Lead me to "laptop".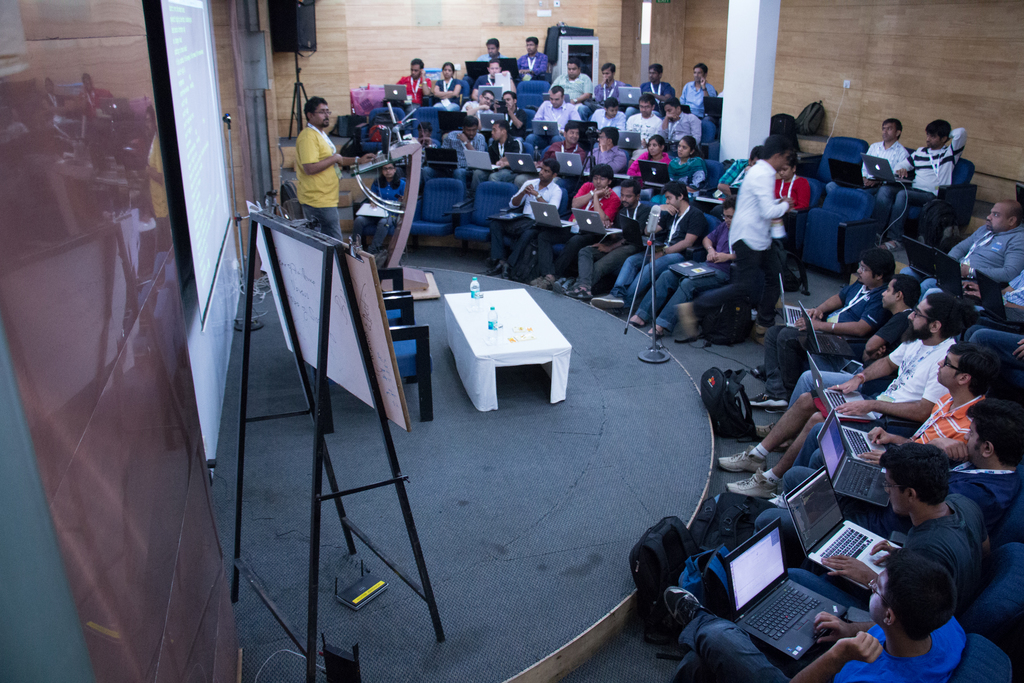
Lead to <box>425,147,457,162</box>.
